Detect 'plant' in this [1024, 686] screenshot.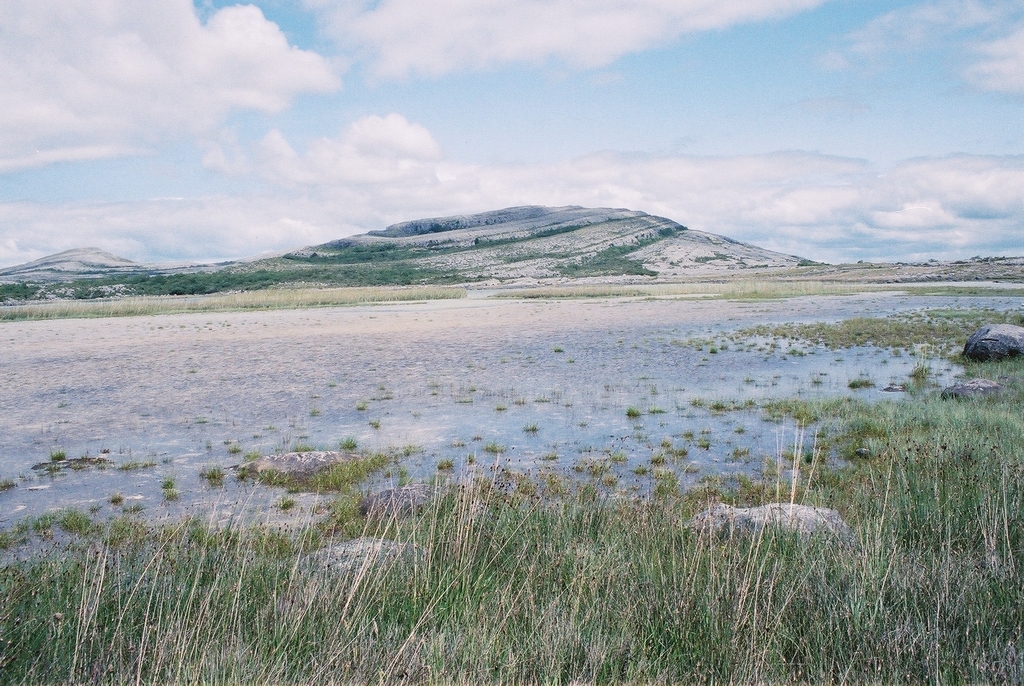
Detection: [x1=367, y1=396, x2=376, y2=402].
